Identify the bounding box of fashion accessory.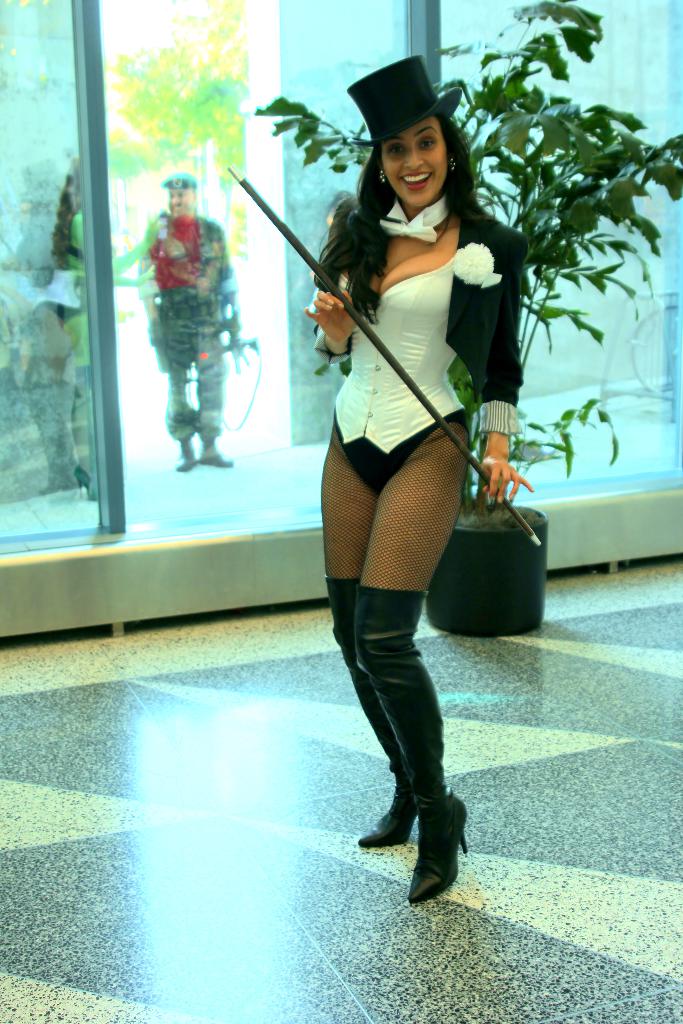
[left=448, top=157, right=458, bottom=178].
